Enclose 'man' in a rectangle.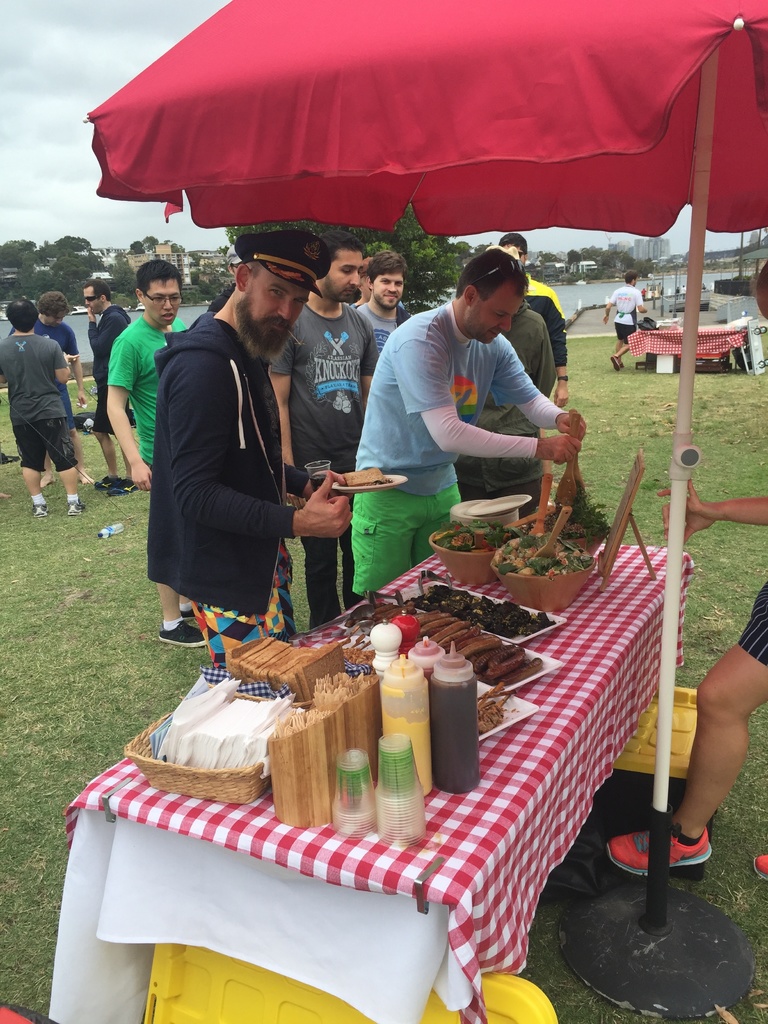
locate(504, 225, 568, 321).
